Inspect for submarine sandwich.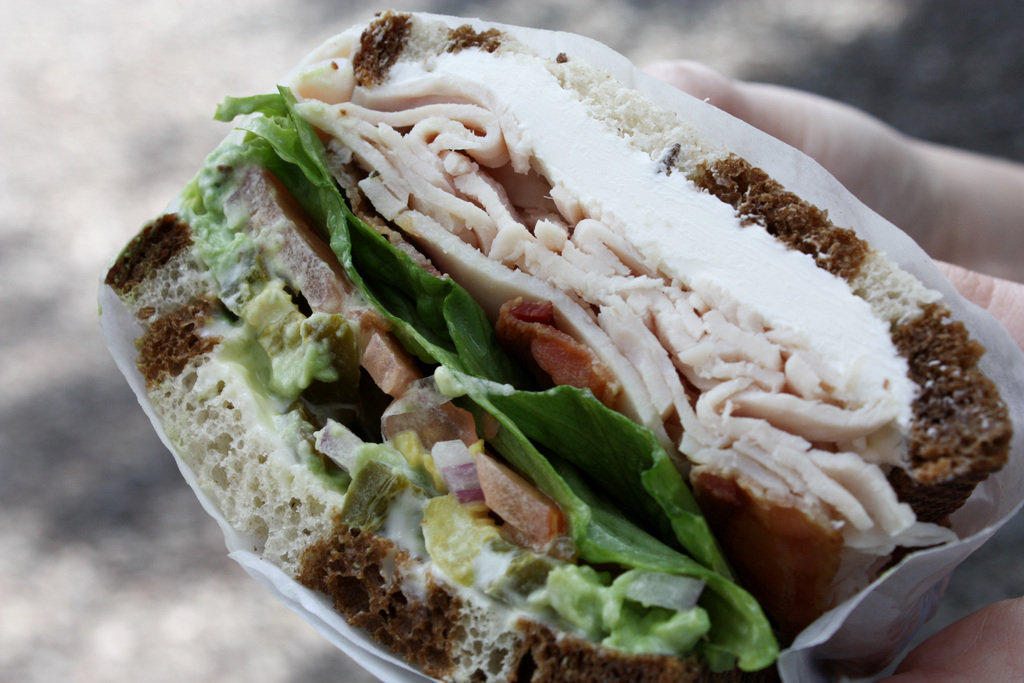
Inspection: {"x1": 76, "y1": 4, "x2": 985, "y2": 677}.
